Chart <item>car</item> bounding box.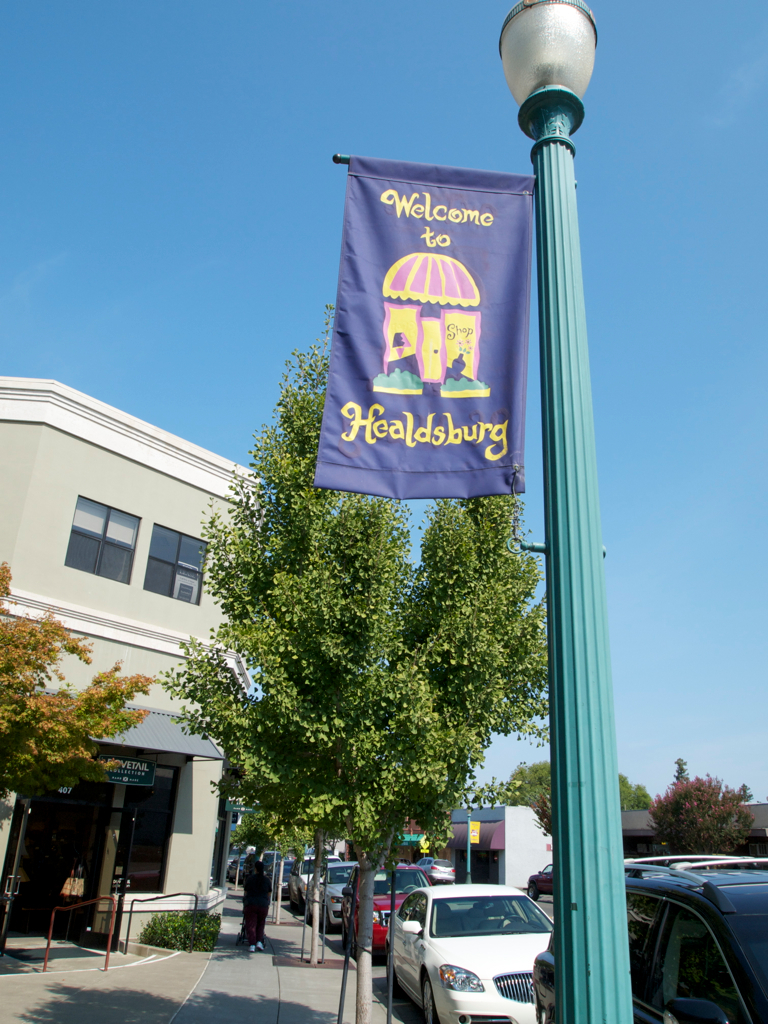
Charted: (x1=382, y1=879, x2=552, y2=1023).
